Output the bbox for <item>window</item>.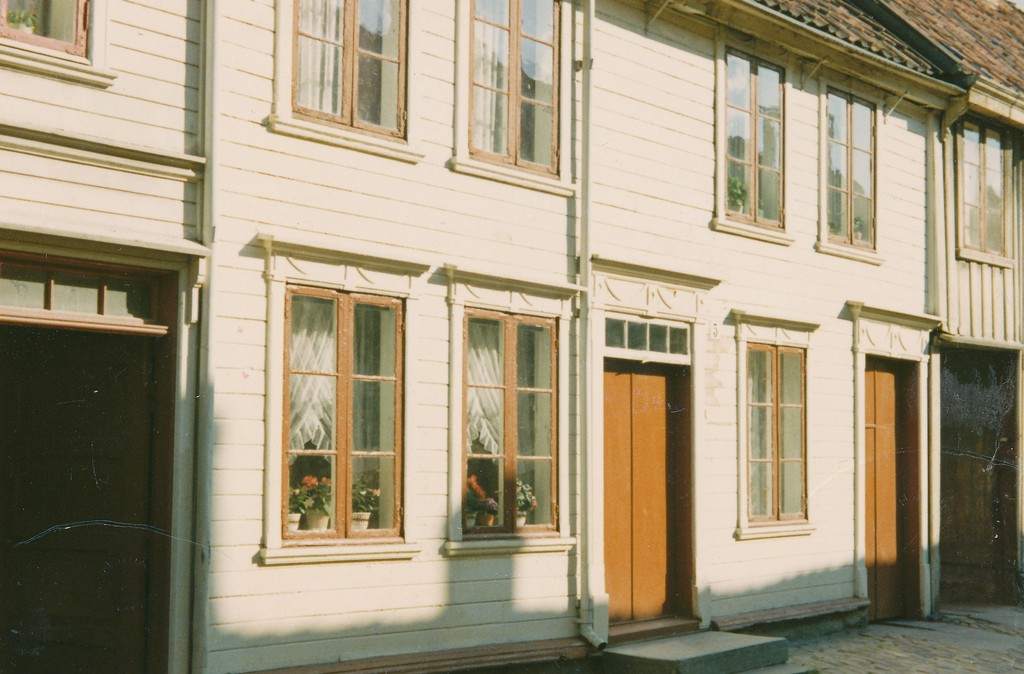
pyautogui.locateOnScreen(960, 111, 1018, 268).
